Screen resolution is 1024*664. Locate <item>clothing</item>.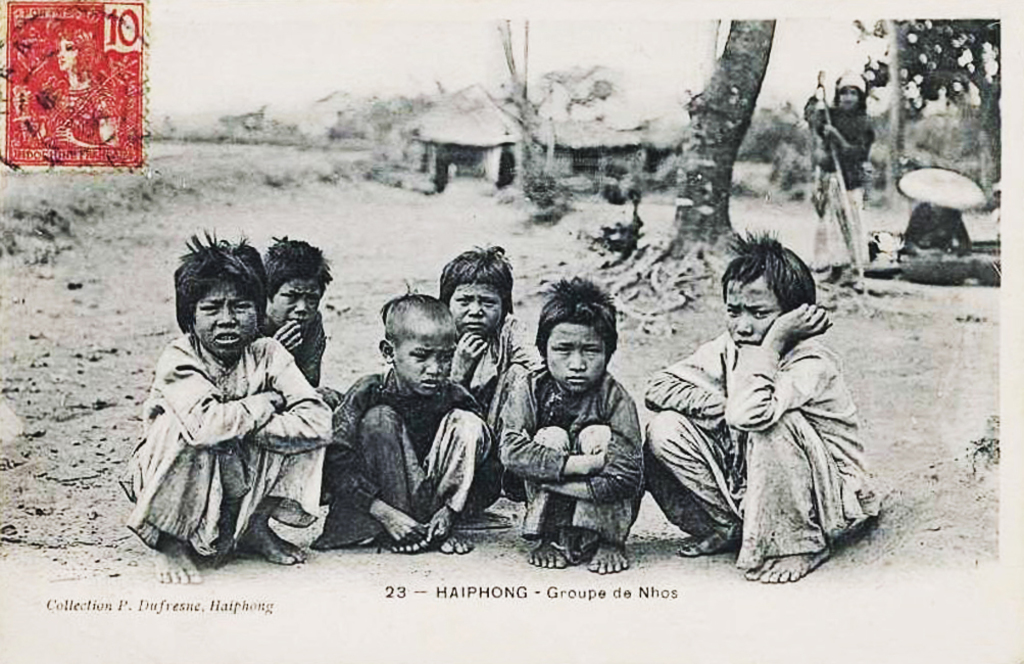
left=324, top=364, right=501, bottom=539.
